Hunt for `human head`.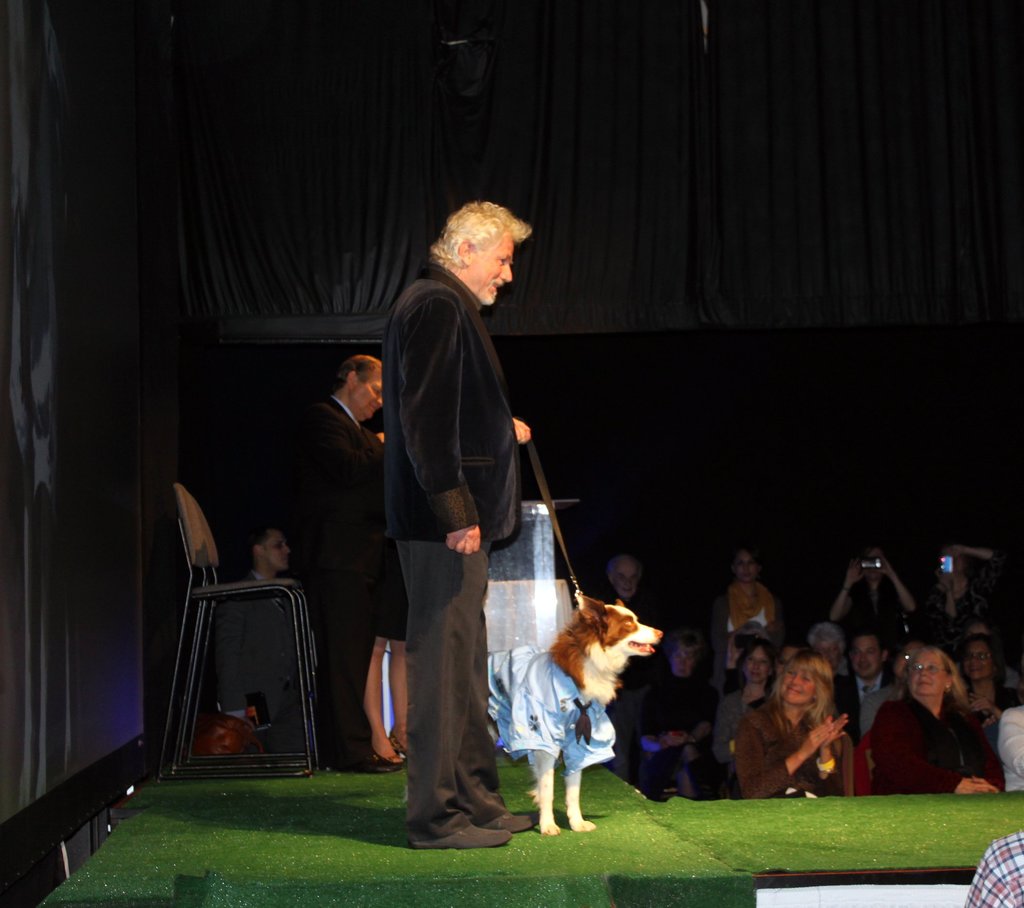
Hunted down at Rect(804, 622, 849, 661).
